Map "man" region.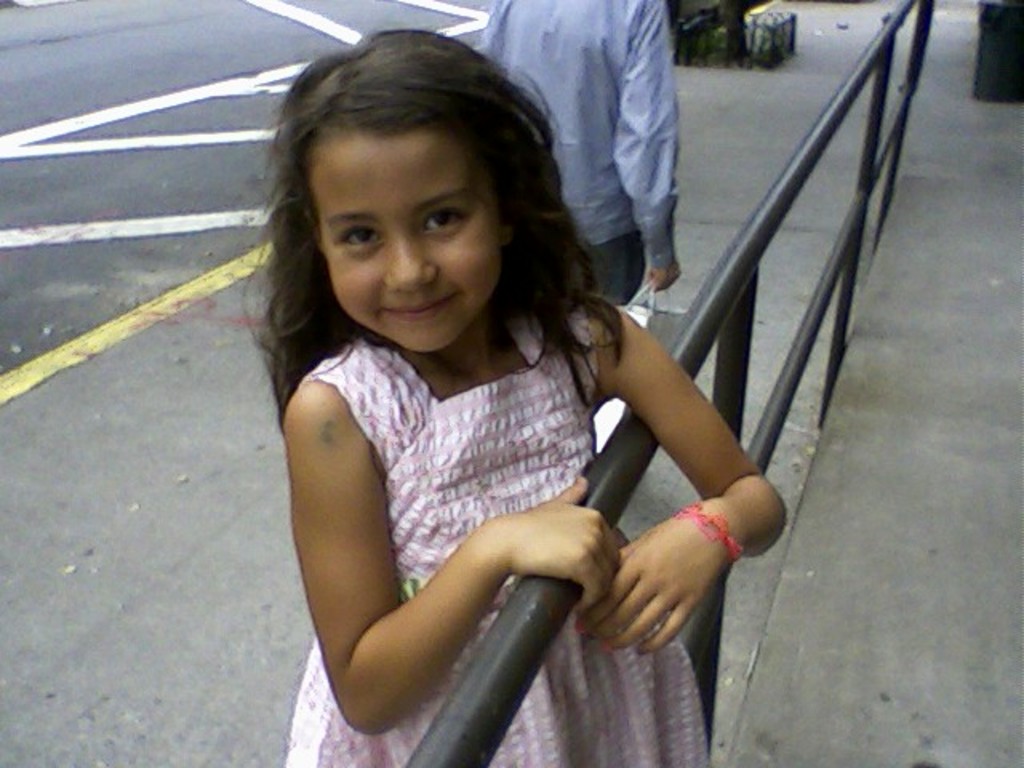
Mapped to [left=482, top=0, right=696, bottom=304].
